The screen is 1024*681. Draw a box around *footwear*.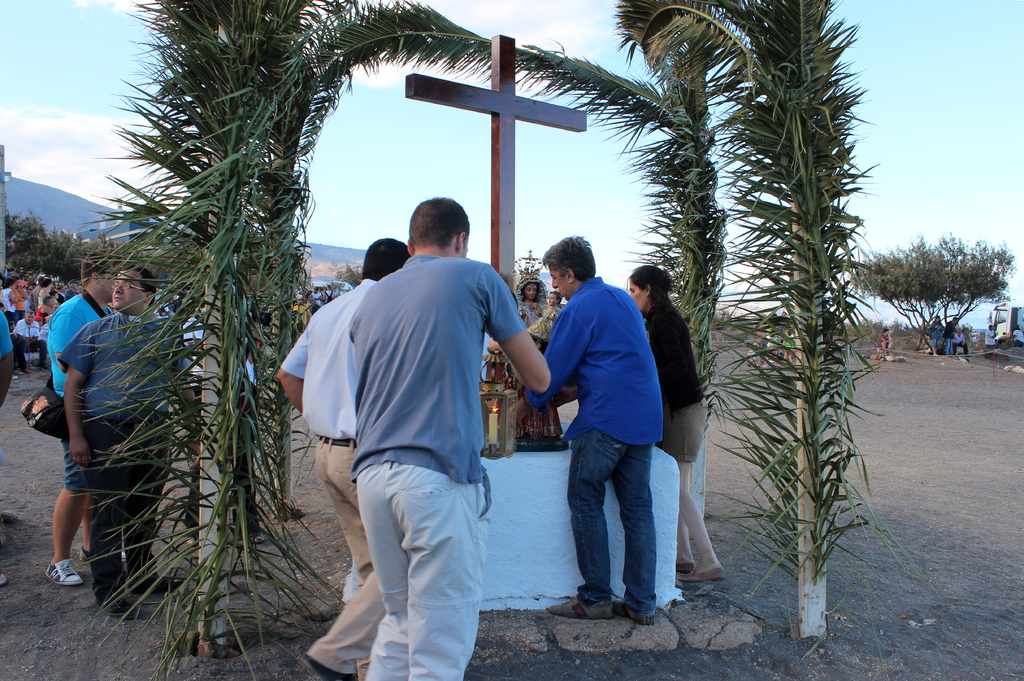
select_region(550, 594, 614, 616).
